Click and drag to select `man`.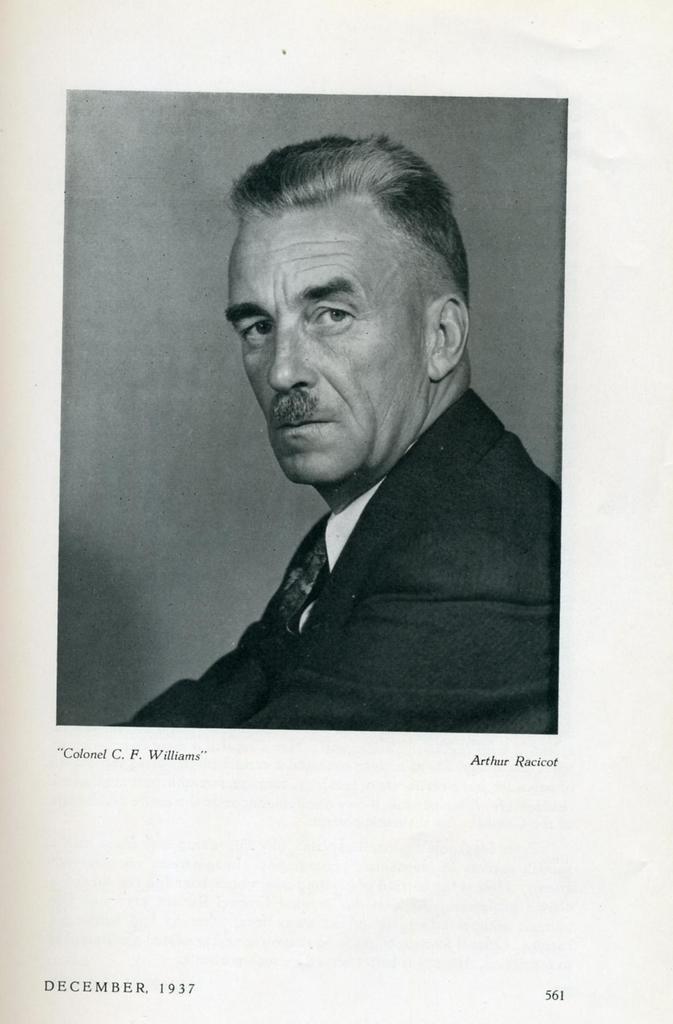
Selection: bbox(124, 151, 591, 755).
